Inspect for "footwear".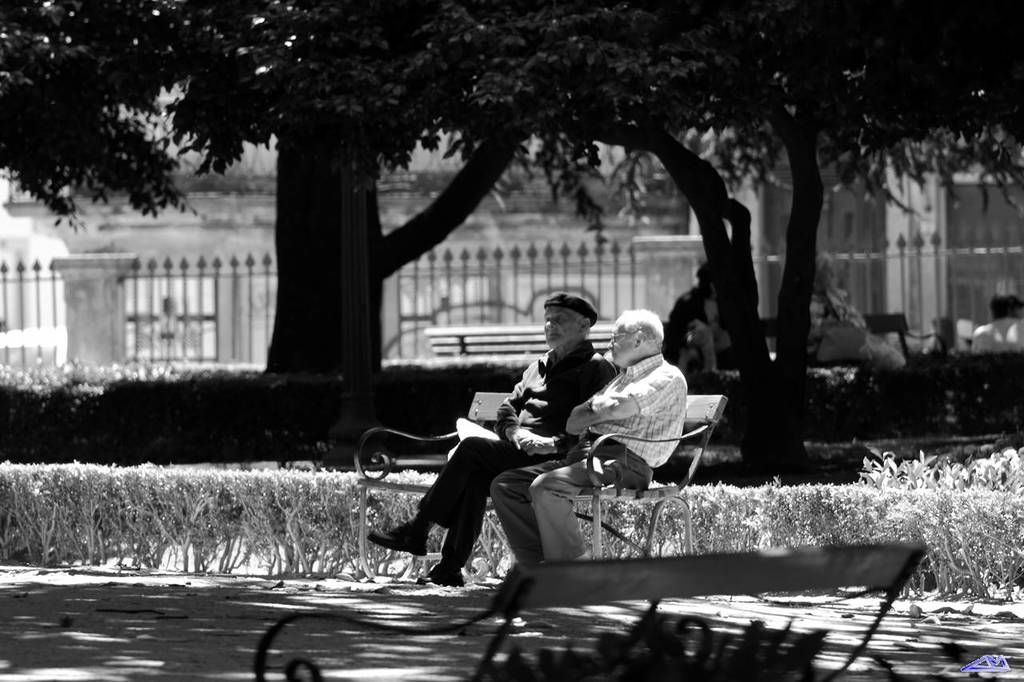
Inspection: box=[414, 560, 470, 588].
